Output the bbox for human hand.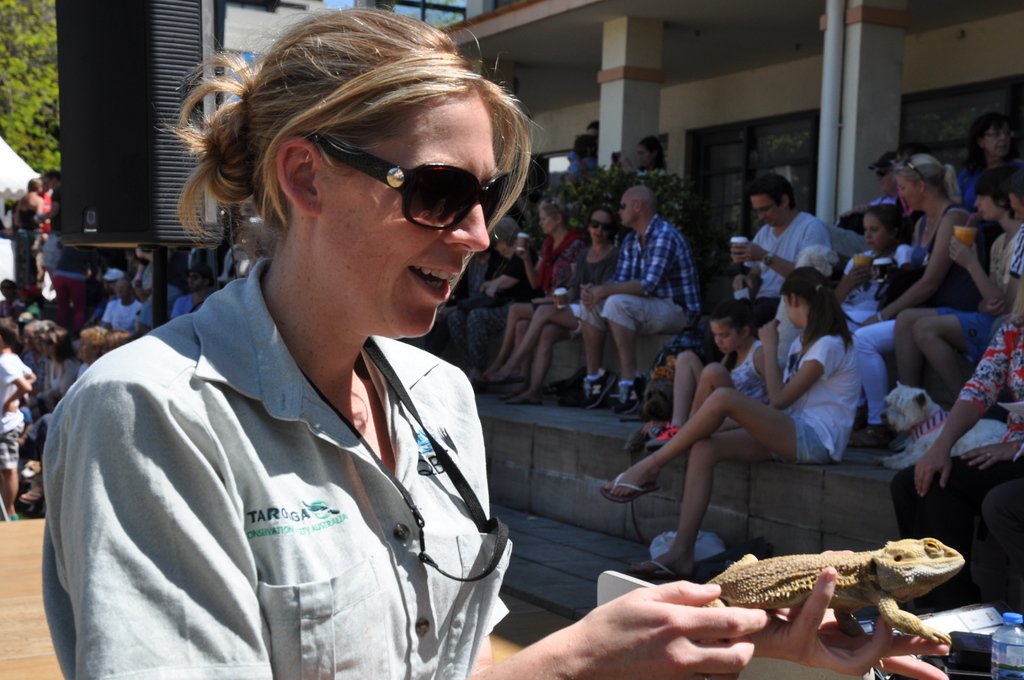
<region>948, 235, 981, 270</region>.
